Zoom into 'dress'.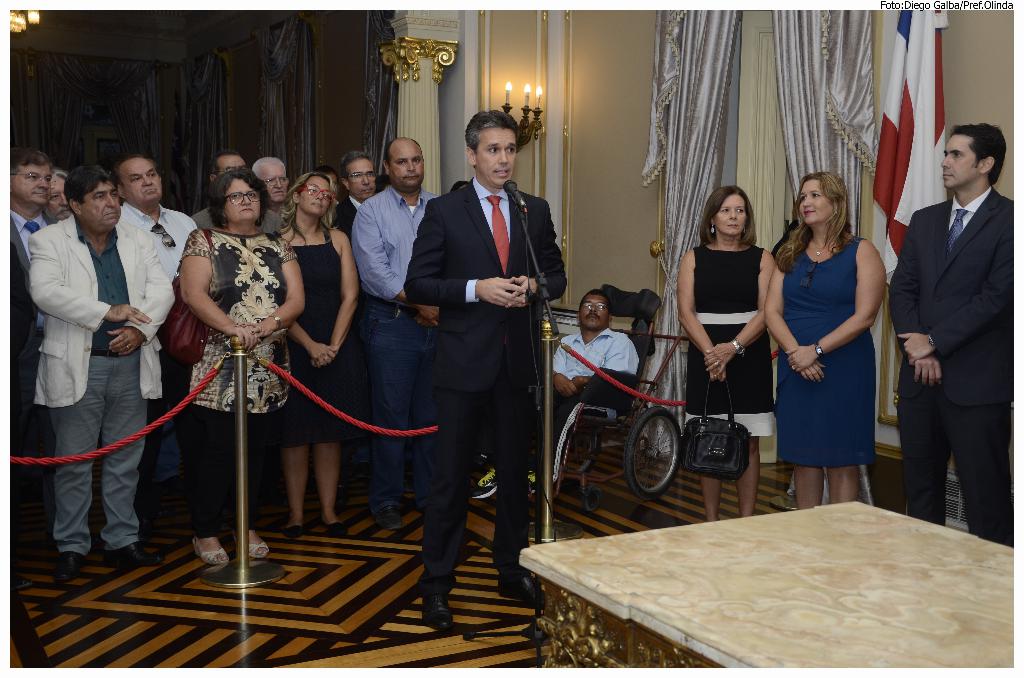
Zoom target: <box>777,238,876,466</box>.
